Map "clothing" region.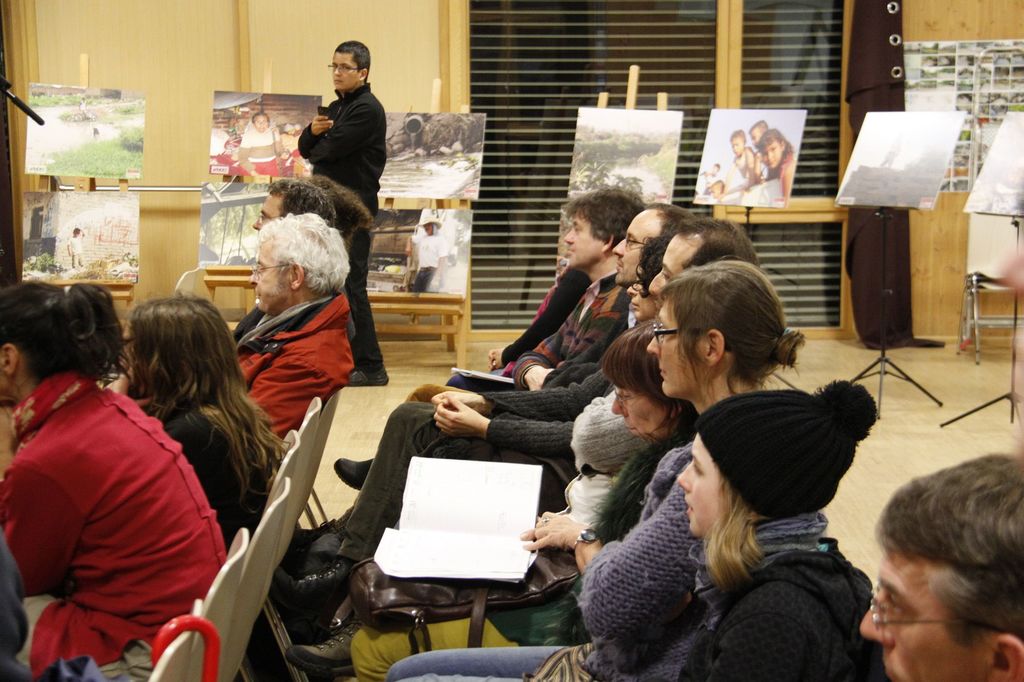
Mapped to 231/290/351/448.
